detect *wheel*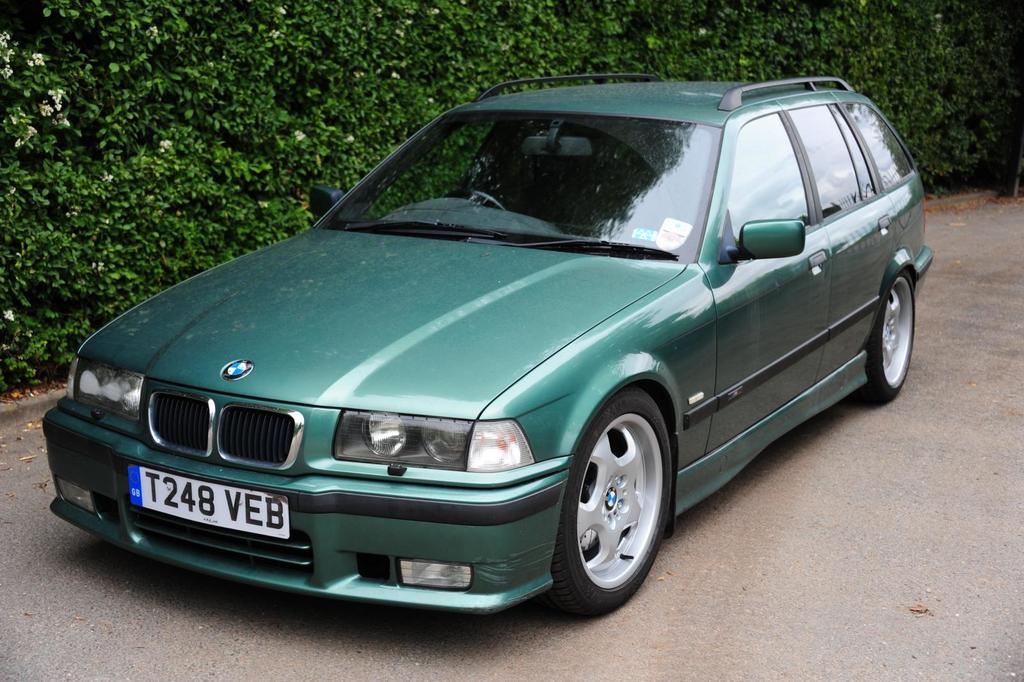
(x1=445, y1=191, x2=506, y2=213)
